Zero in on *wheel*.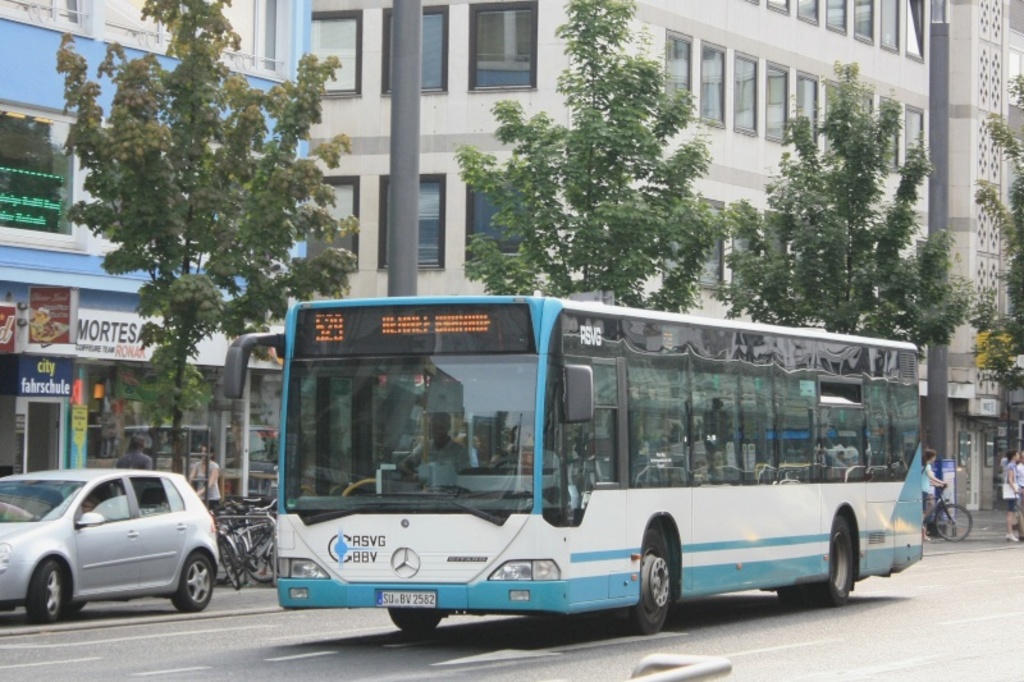
Zeroed in: detection(209, 537, 244, 591).
